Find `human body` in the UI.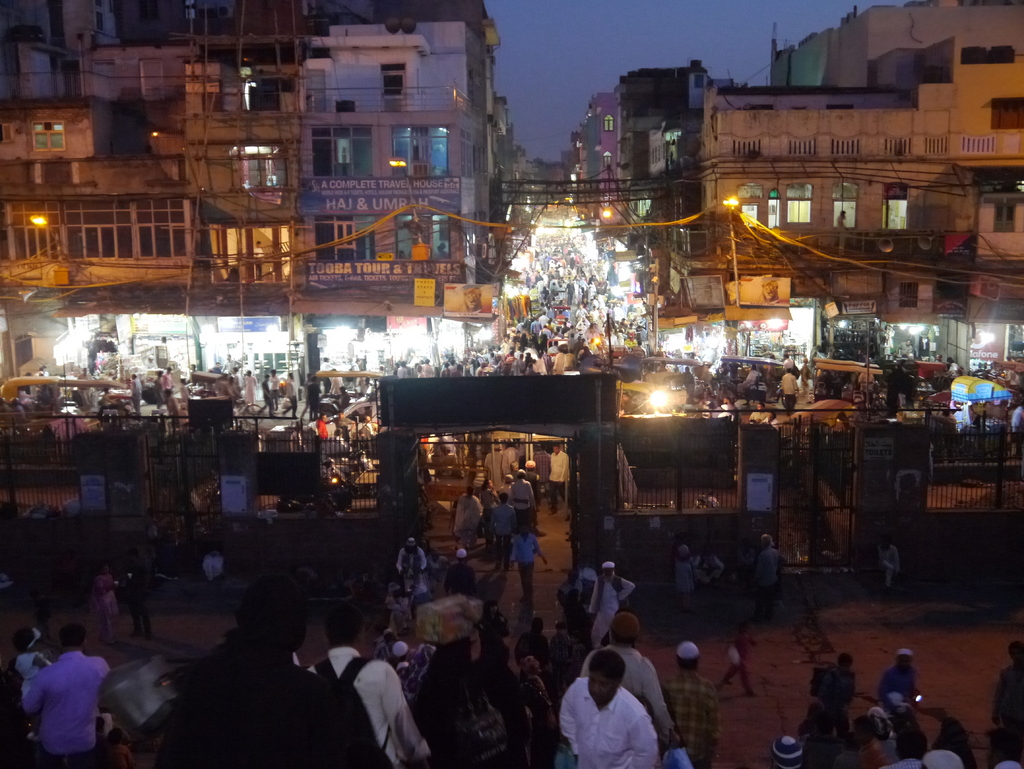
UI element at l=578, t=610, r=668, b=747.
